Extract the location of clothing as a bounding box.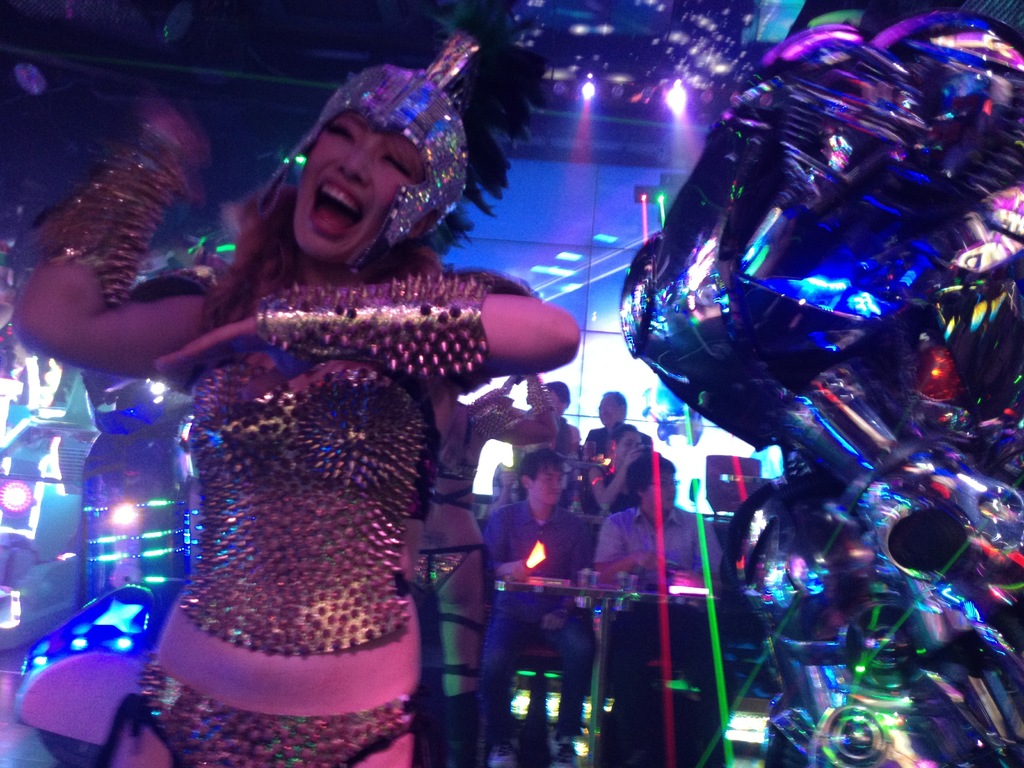
region(586, 495, 732, 589).
